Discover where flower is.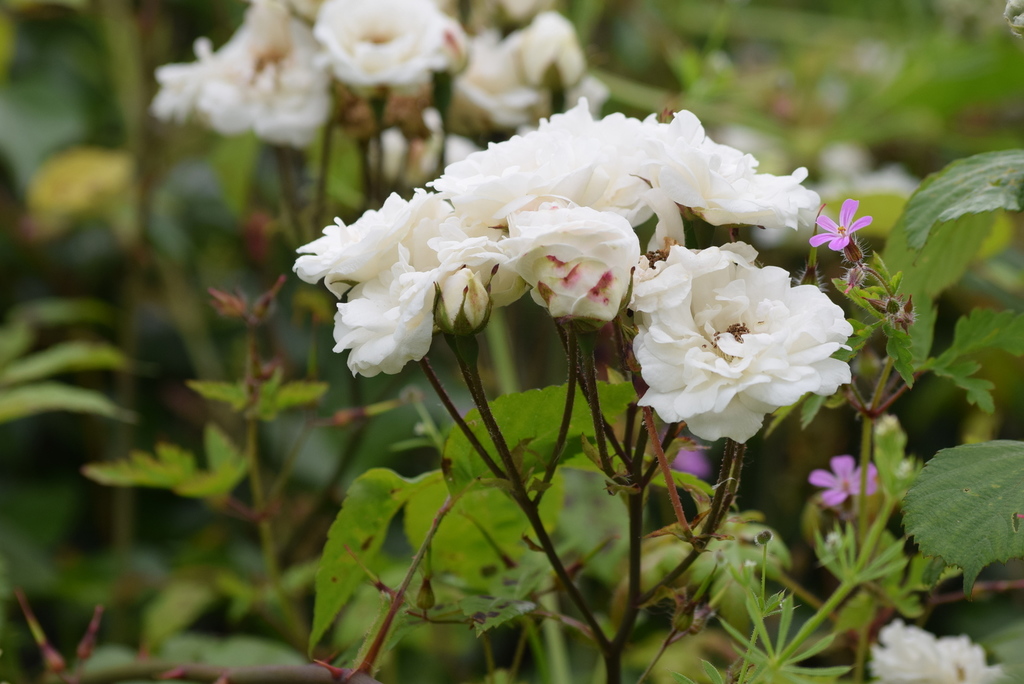
Discovered at [671, 447, 718, 482].
